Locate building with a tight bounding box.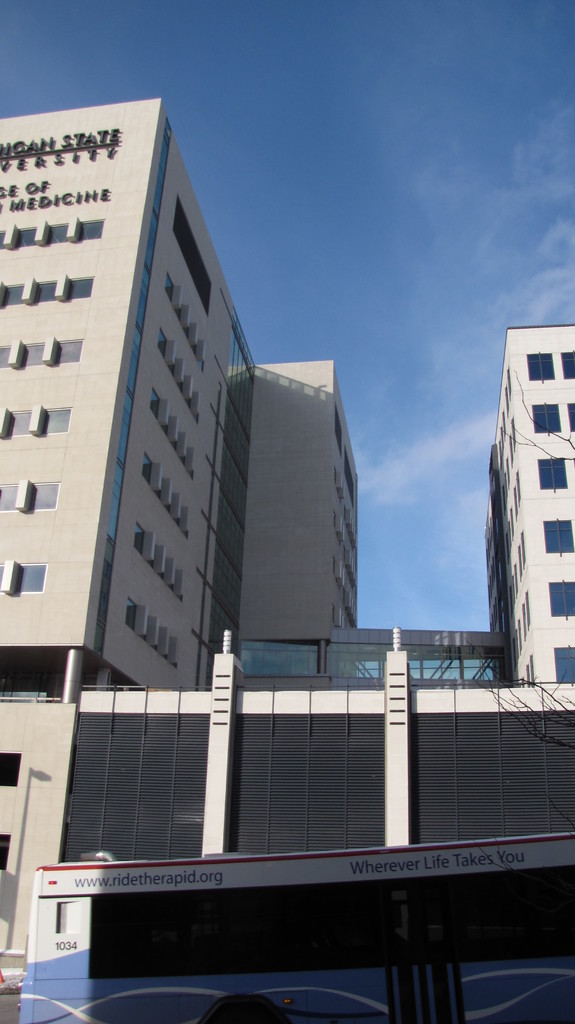
{"x1": 0, "y1": 94, "x2": 262, "y2": 962}.
